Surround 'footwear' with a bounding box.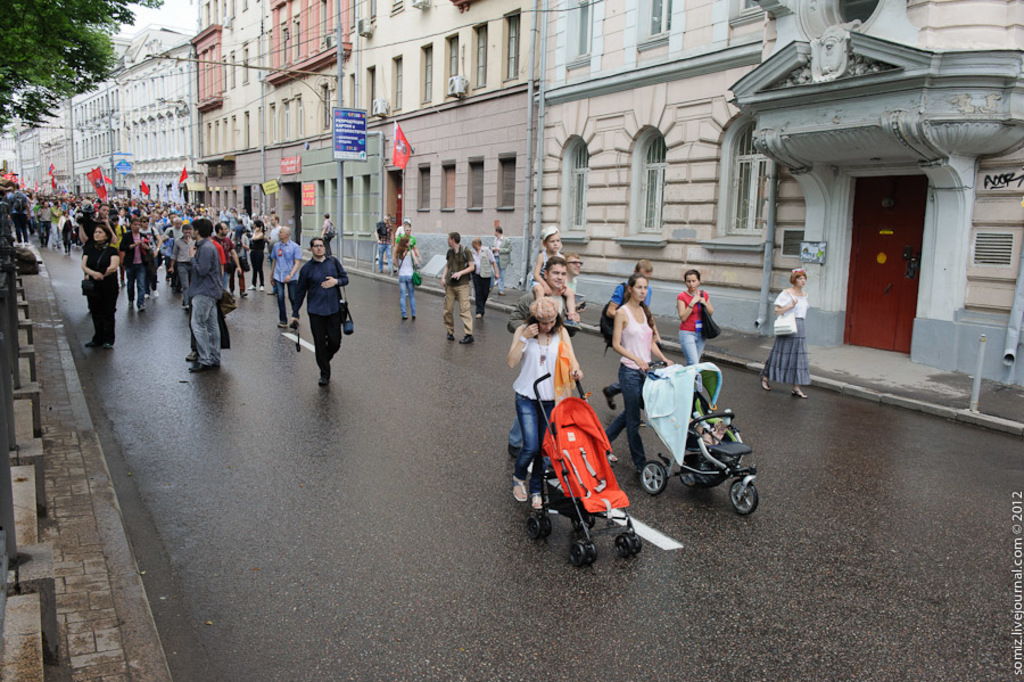
{"x1": 455, "y1": 332, "x2": 470, "y2": 346}.
